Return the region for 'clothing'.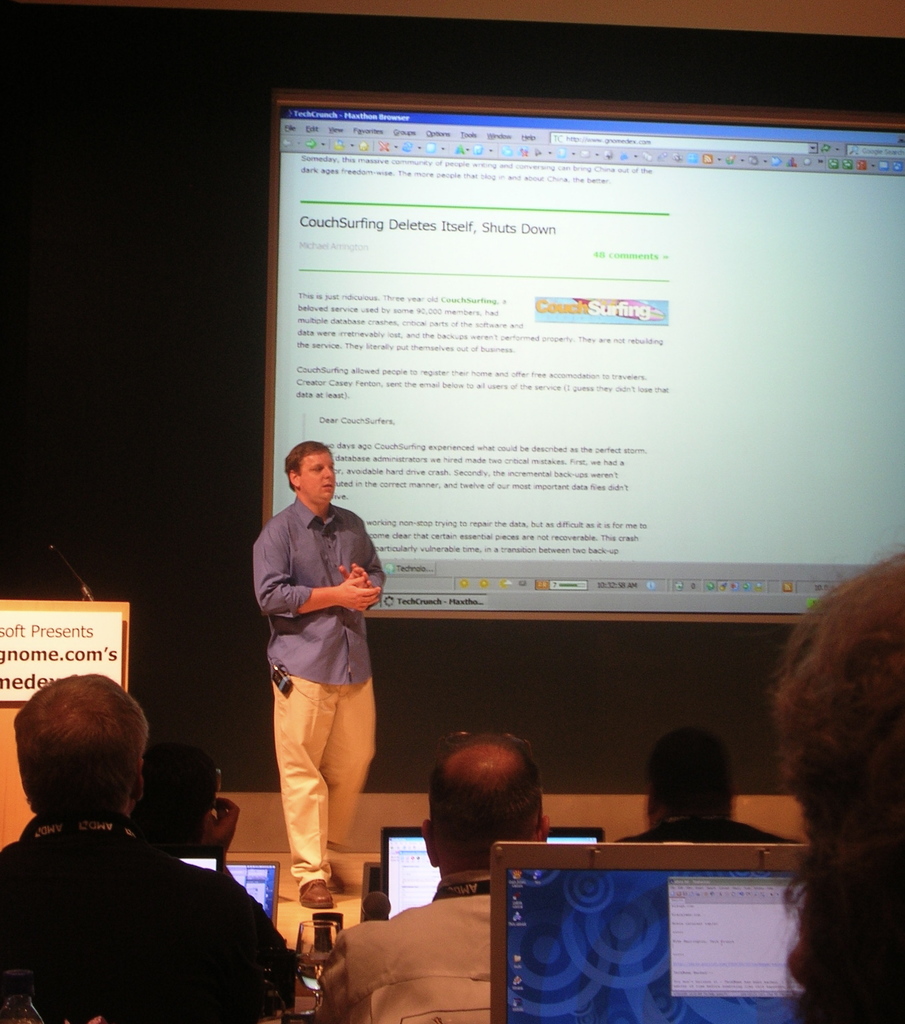
603/810/805/848.
